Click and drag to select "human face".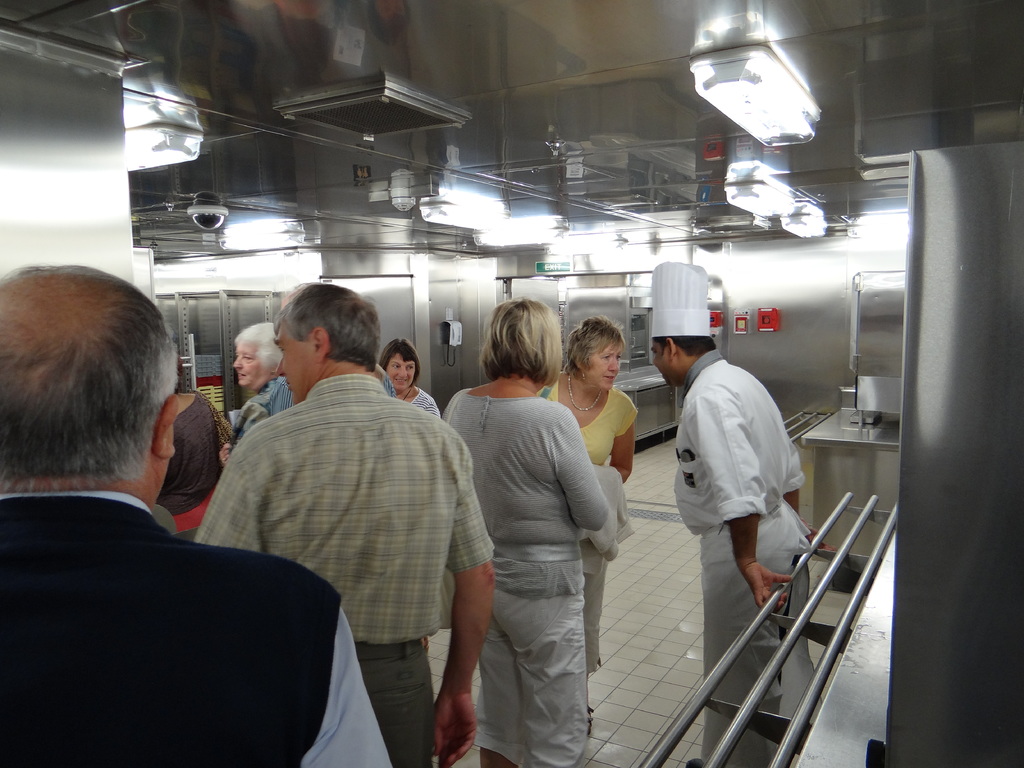
Selection: <box>232,339,264,387</box>.
